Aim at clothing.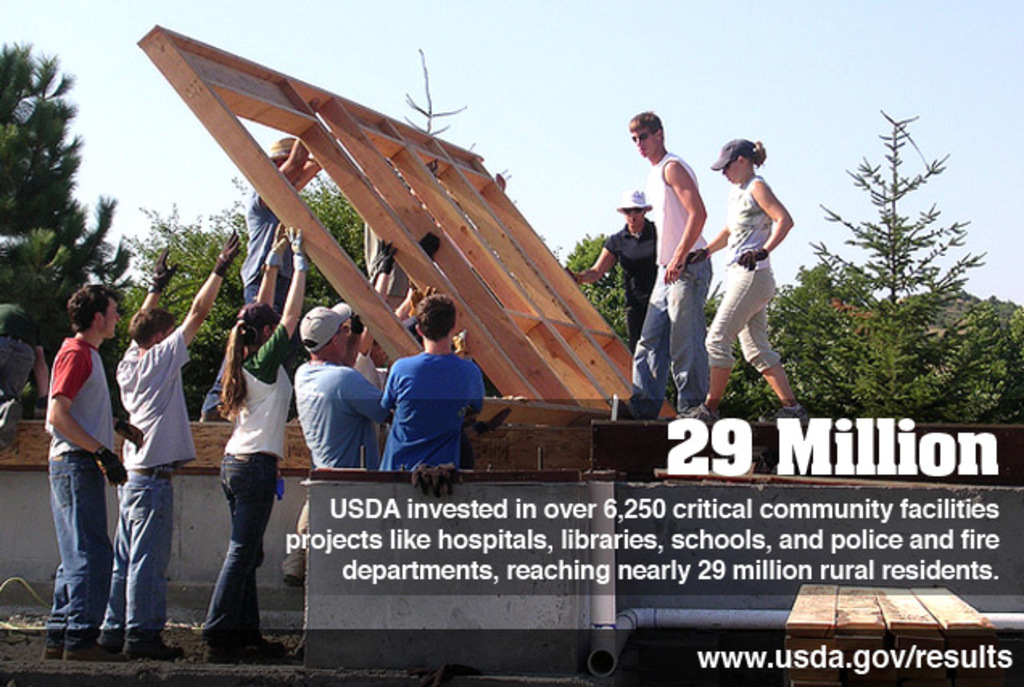
Aimed at select_region(200, 190, 290, 410).
